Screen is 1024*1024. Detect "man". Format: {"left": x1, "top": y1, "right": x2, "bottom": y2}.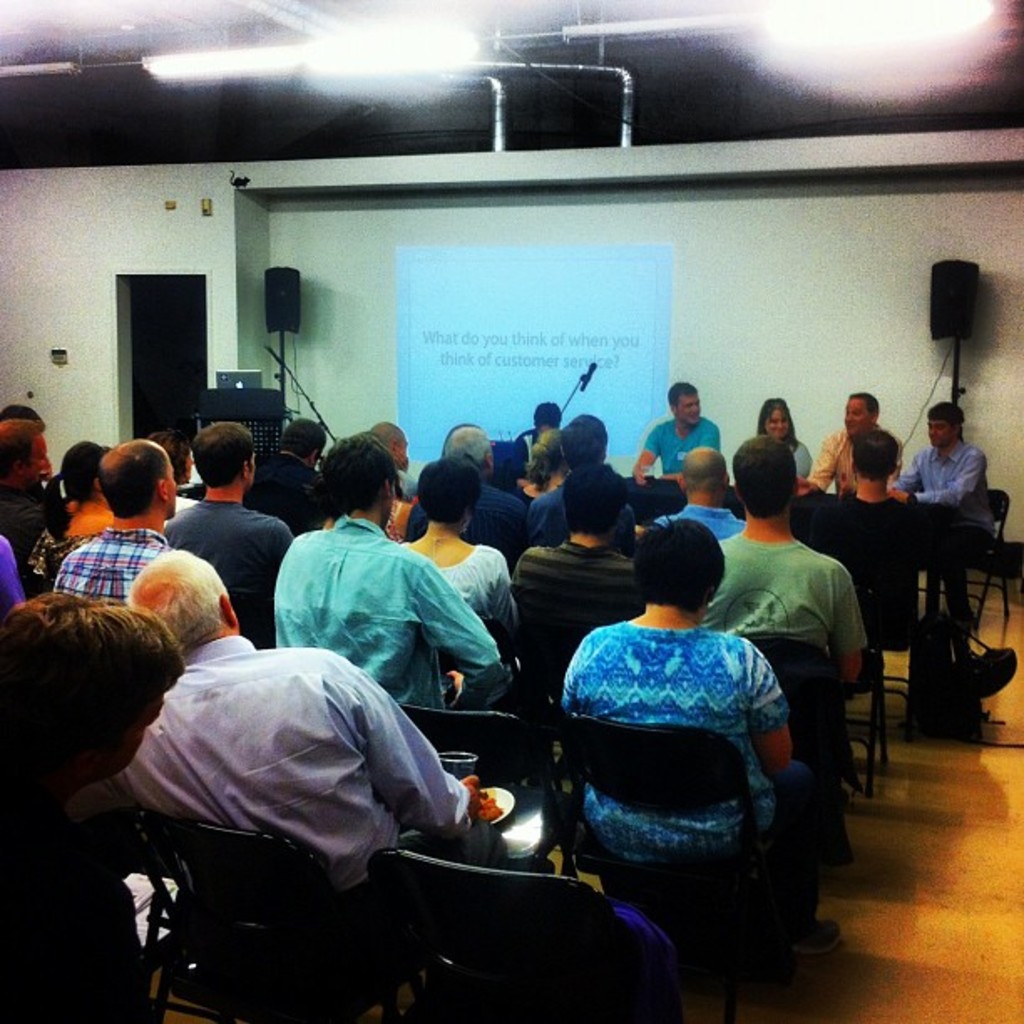
{"left": 524, "top": 410, "right": 639, "bottom": 554}.
